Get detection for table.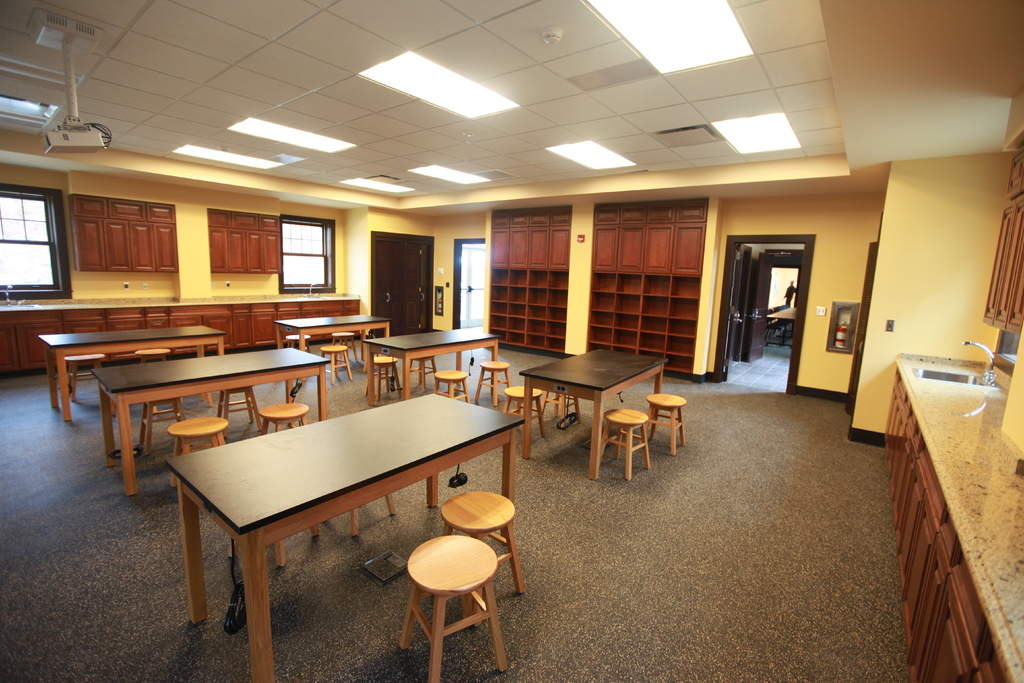
Detection: rect(364, 322, 500, 399).
